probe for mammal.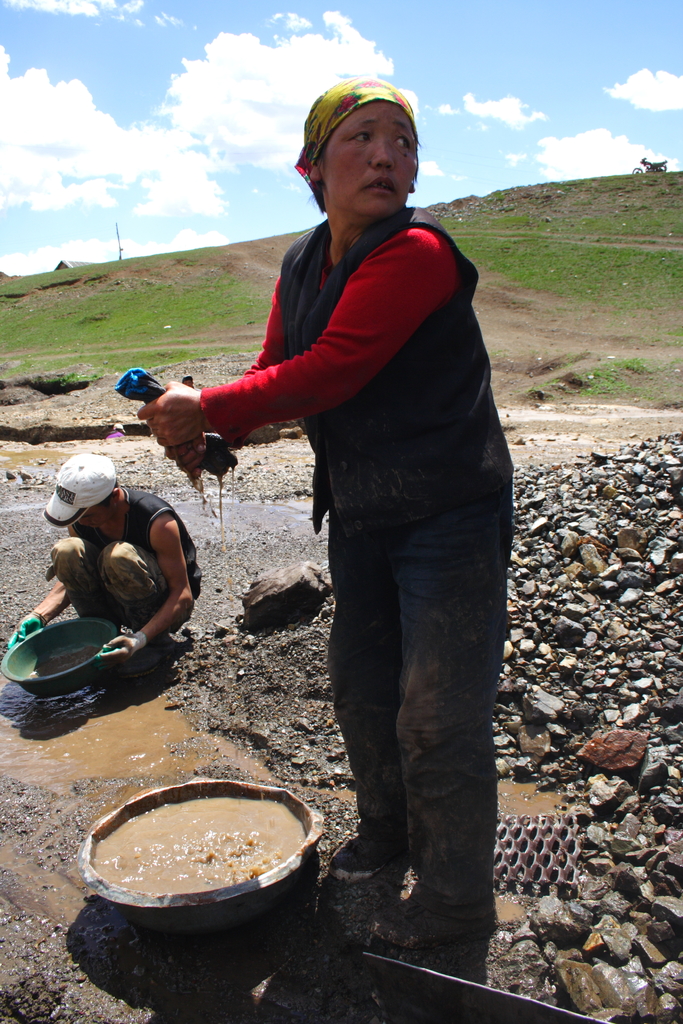
Probe result: [134,65,518,950].
